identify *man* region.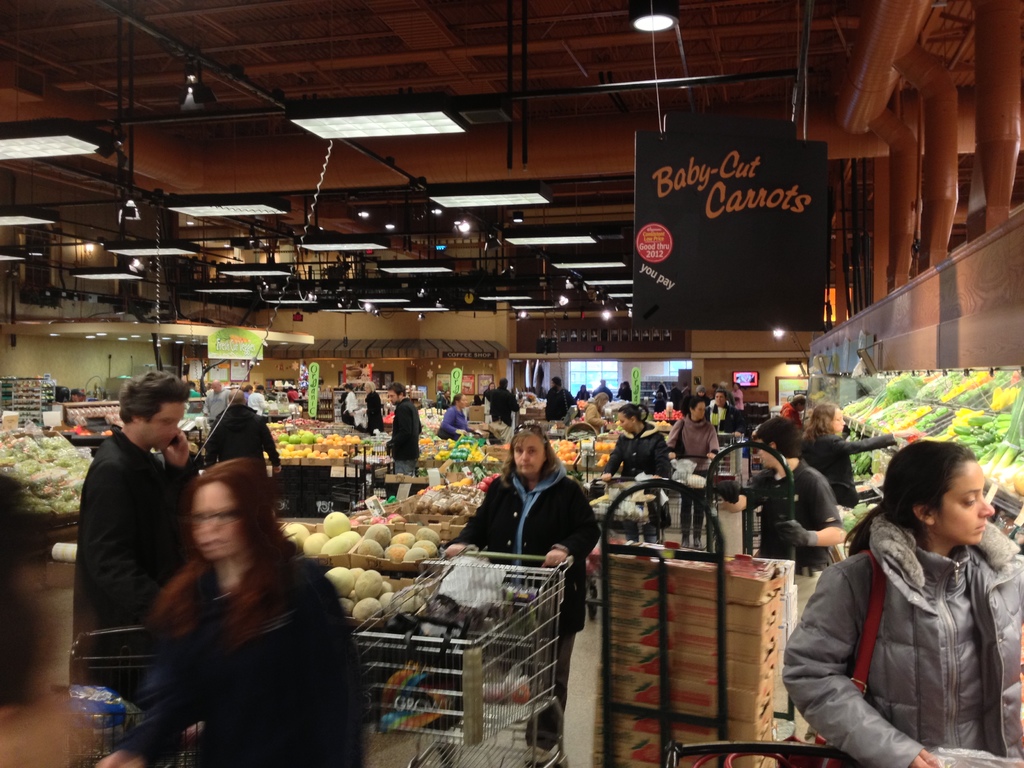
Region: 712 417 836 746.
